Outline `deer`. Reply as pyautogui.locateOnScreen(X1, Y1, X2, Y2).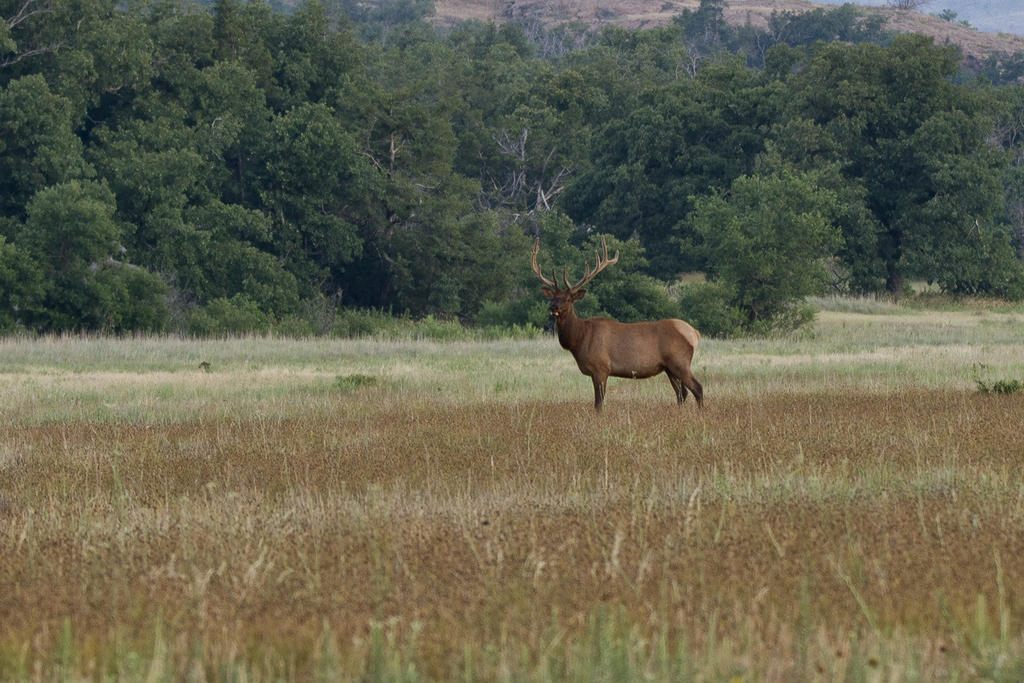
pyautogui.locateOnScreen(532, 240, 707, 413).
